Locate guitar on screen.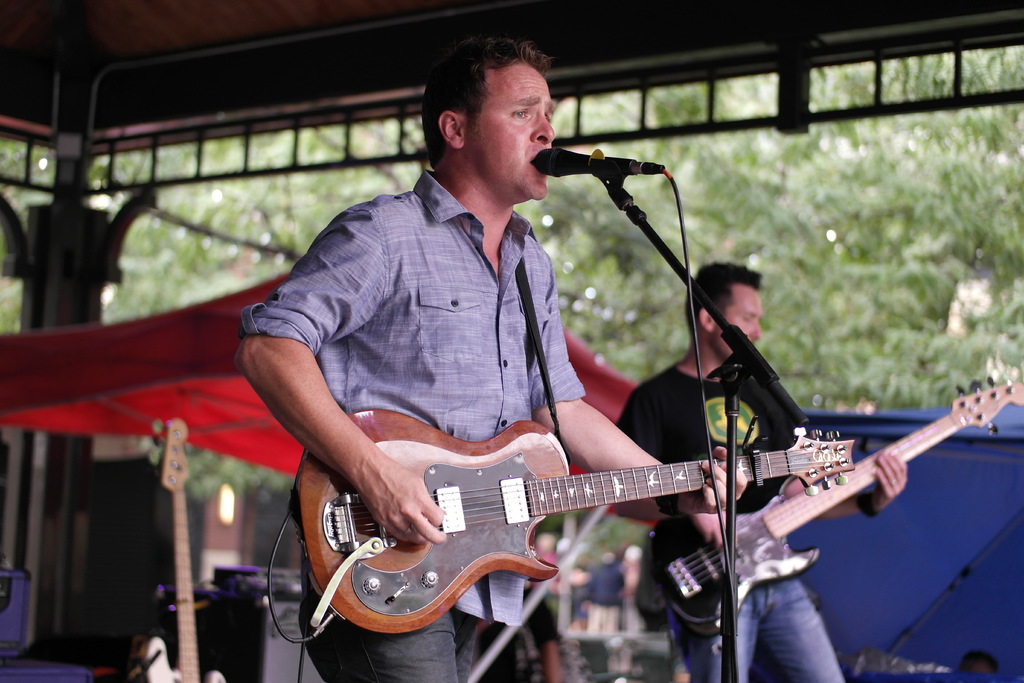
On screen at 147 415 227 682.
